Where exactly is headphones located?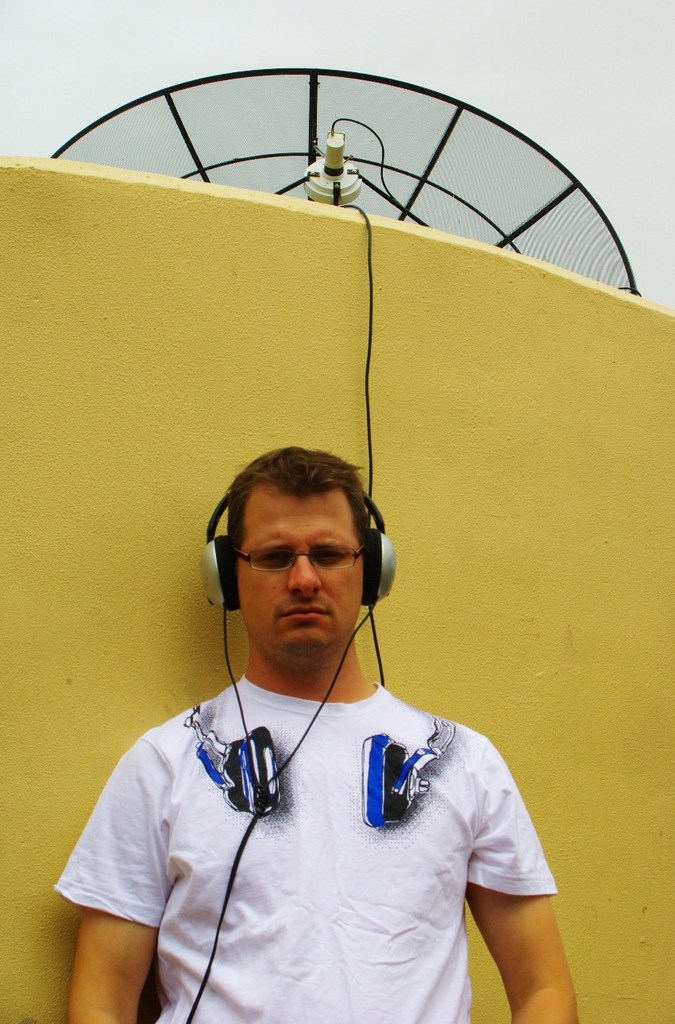
Its bounding box is select_region(186, 701, 452, 836).
